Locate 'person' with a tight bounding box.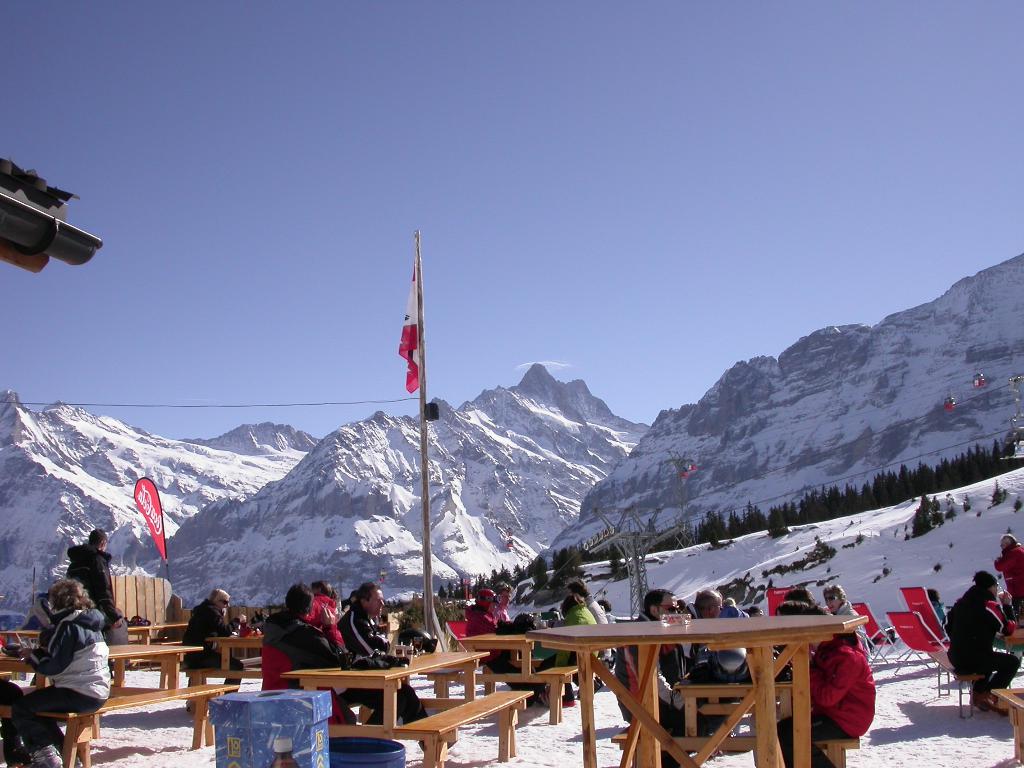
466, 588, 549, 712.
